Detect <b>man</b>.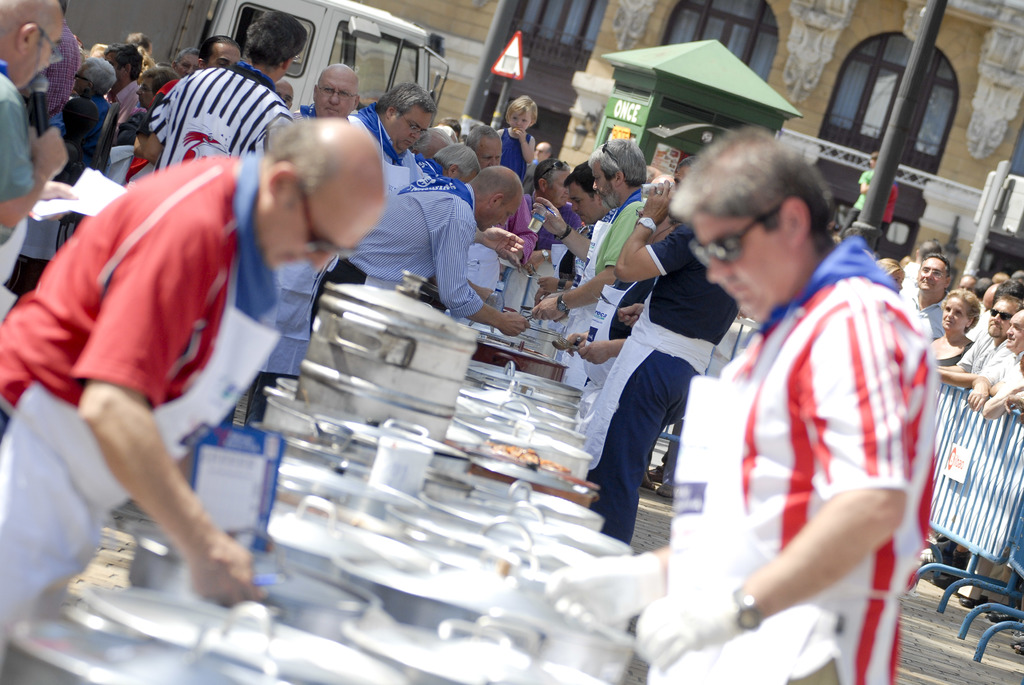
Detected at {"x1": 895, "y1": 251, "x2": 949, "y2": 340}.
